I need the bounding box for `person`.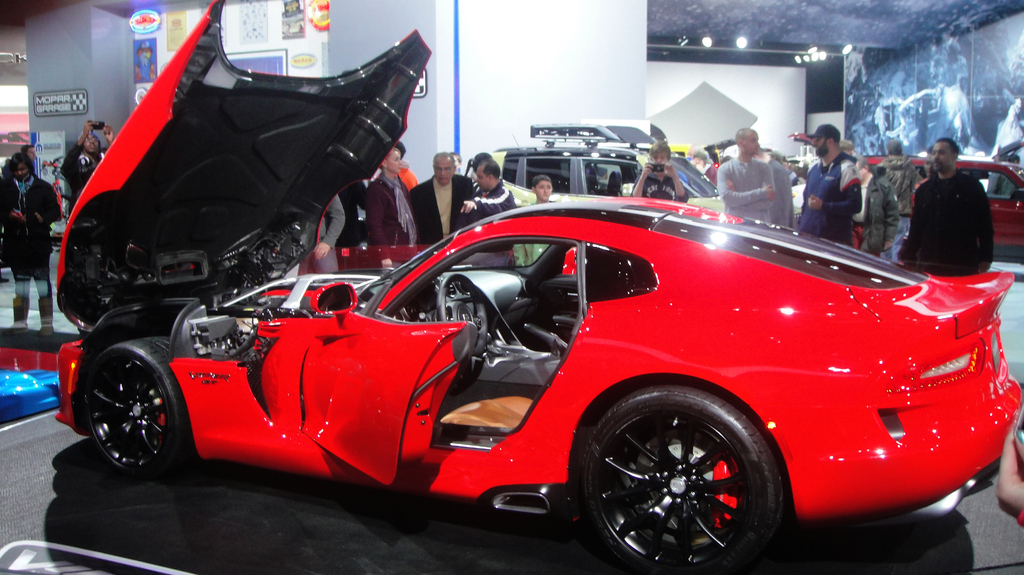
Here it is: region(715, 126, 780, 218).
